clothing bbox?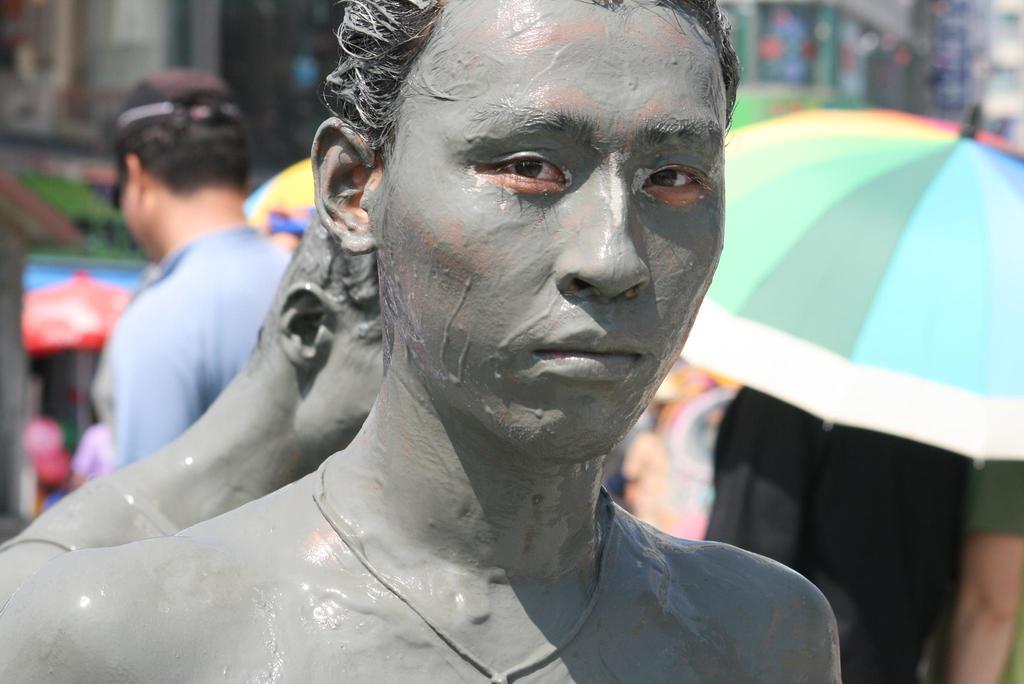
box=[67, 419, 110, 480]
